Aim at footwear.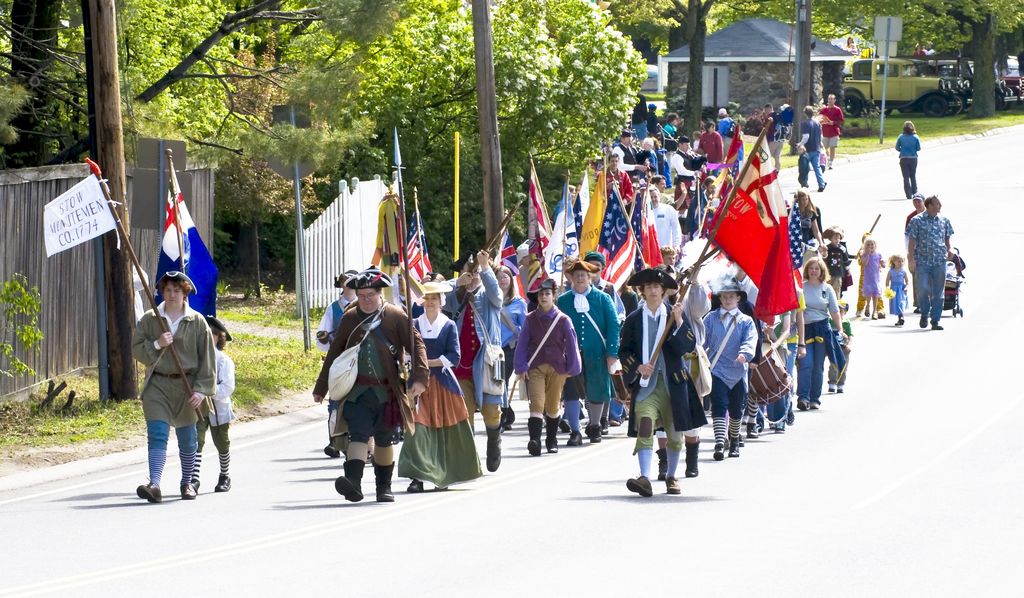
Aimed at box=[319, 439, 338, 457].
